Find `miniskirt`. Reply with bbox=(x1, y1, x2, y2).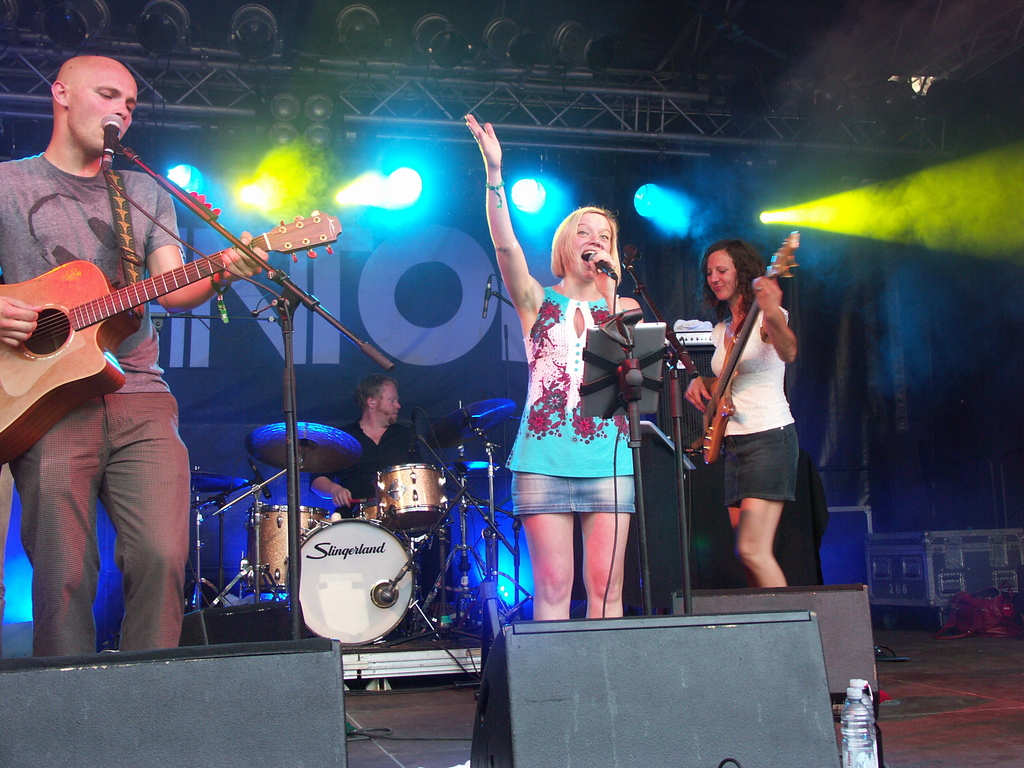
bbox=(508, 470, 639, 518).
